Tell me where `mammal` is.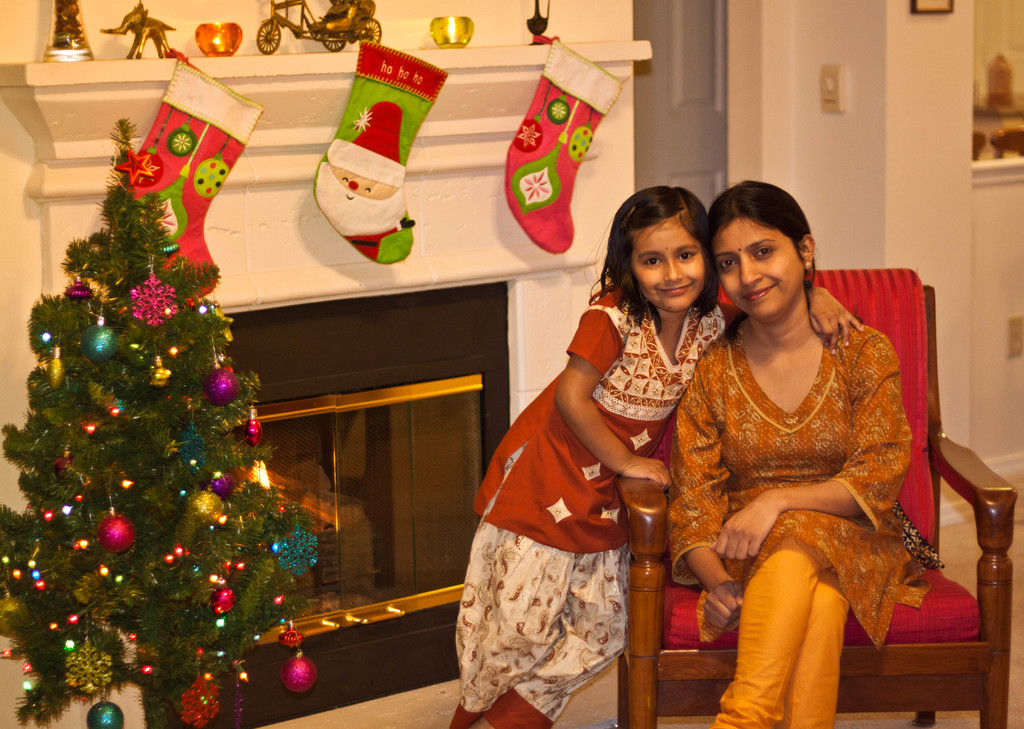
`mammal` is at (x1=319, y1=98, x2=416, y2=259).
